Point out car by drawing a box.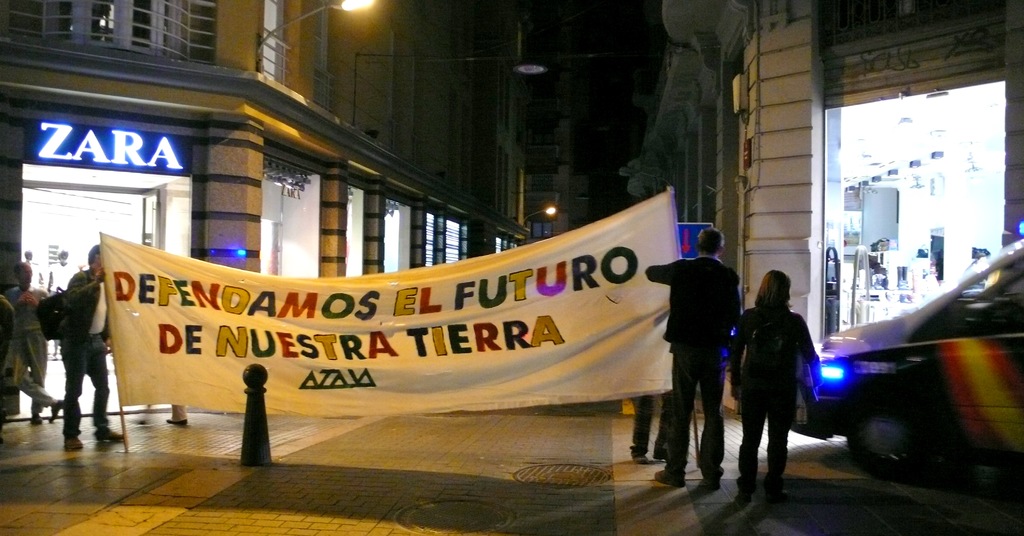
region(797, 240, 1023, 477).
